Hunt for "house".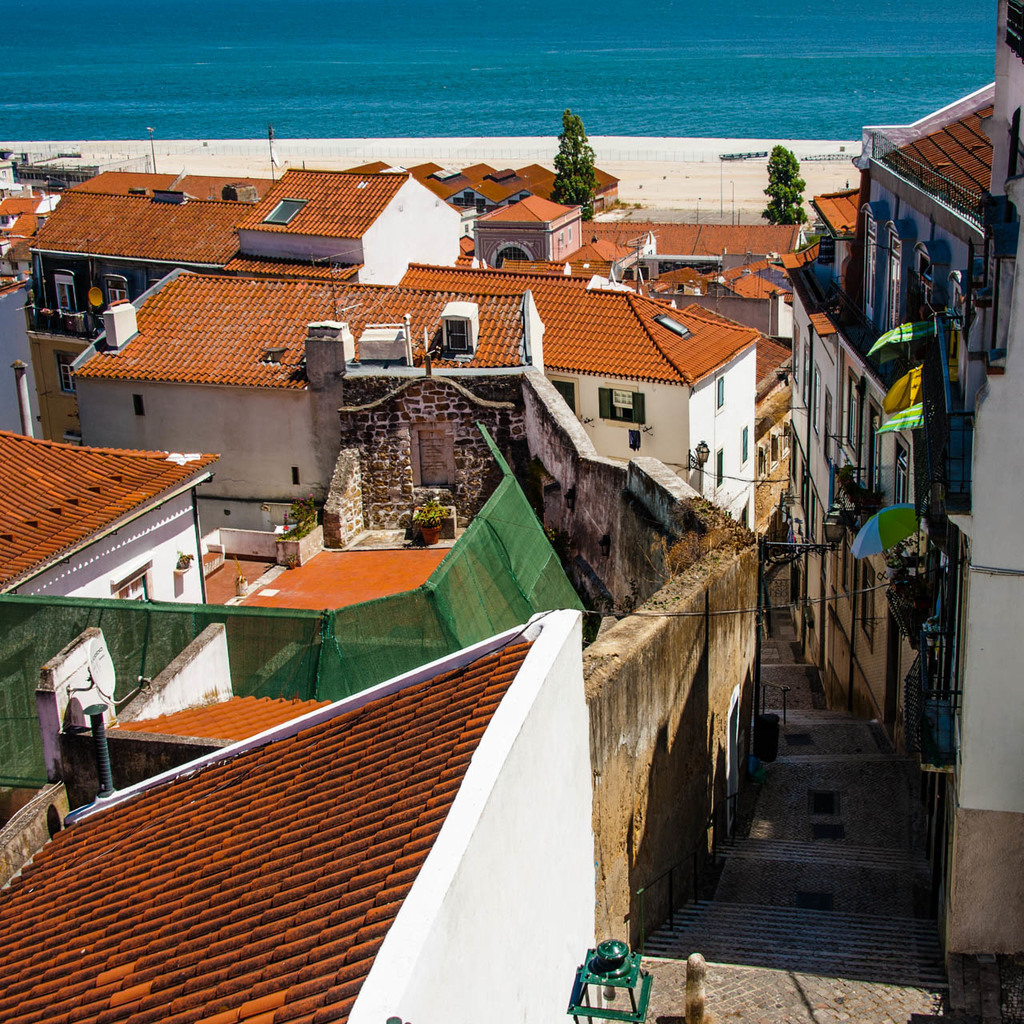
Hunted down at pyautogui.locateOnScreen(577, 213, 803, 371).
